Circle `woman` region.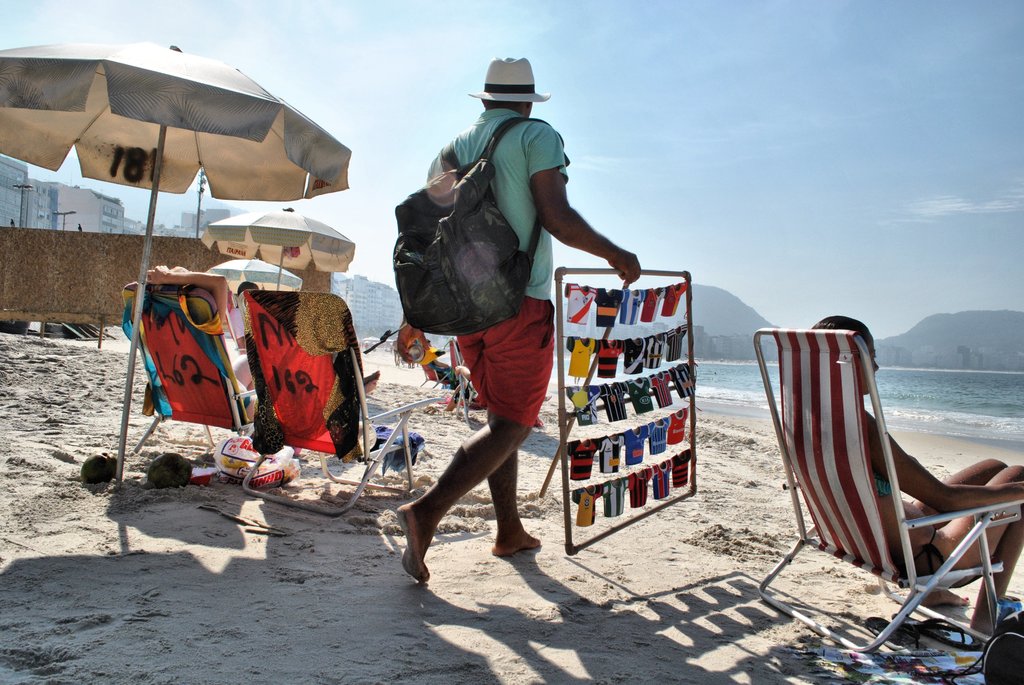
Region: [785,313,1023,631].
